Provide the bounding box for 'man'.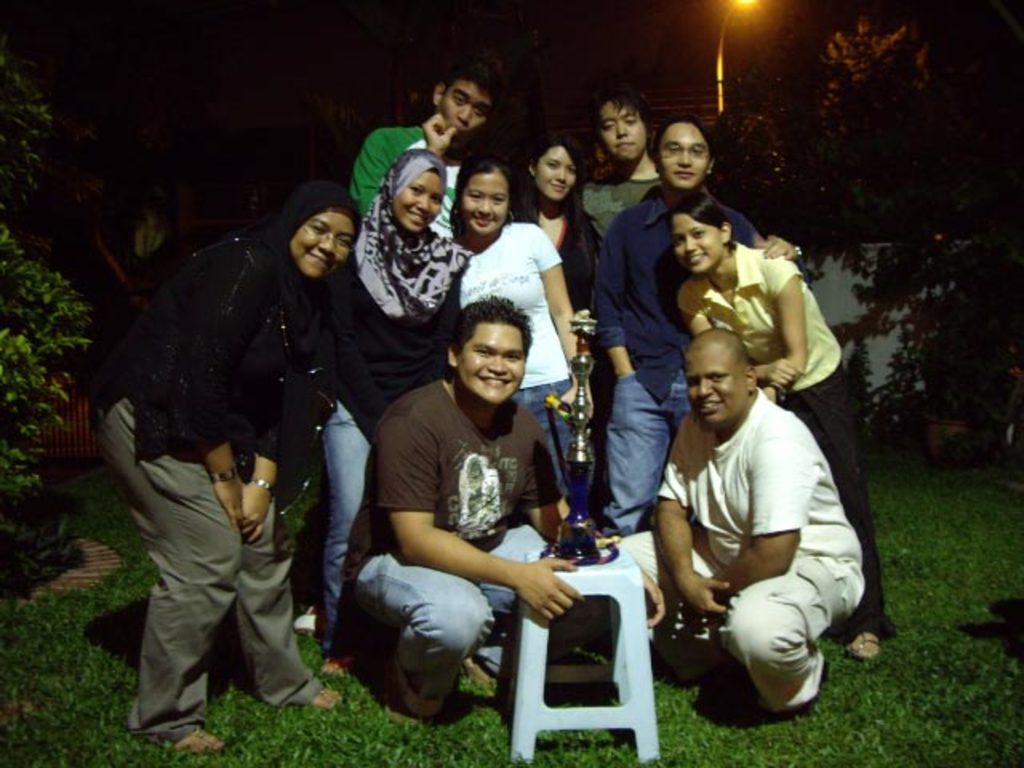
Rect(576, 88, 666, 256).
